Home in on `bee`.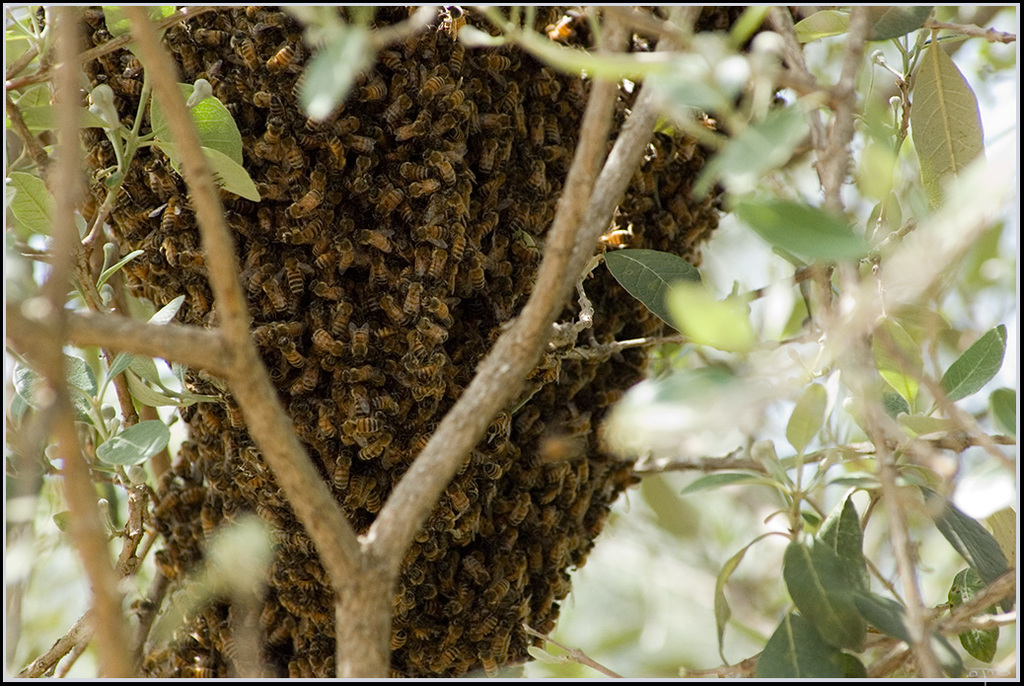
Homed in at x1=310 y1=328 x2=351 y2=370.
